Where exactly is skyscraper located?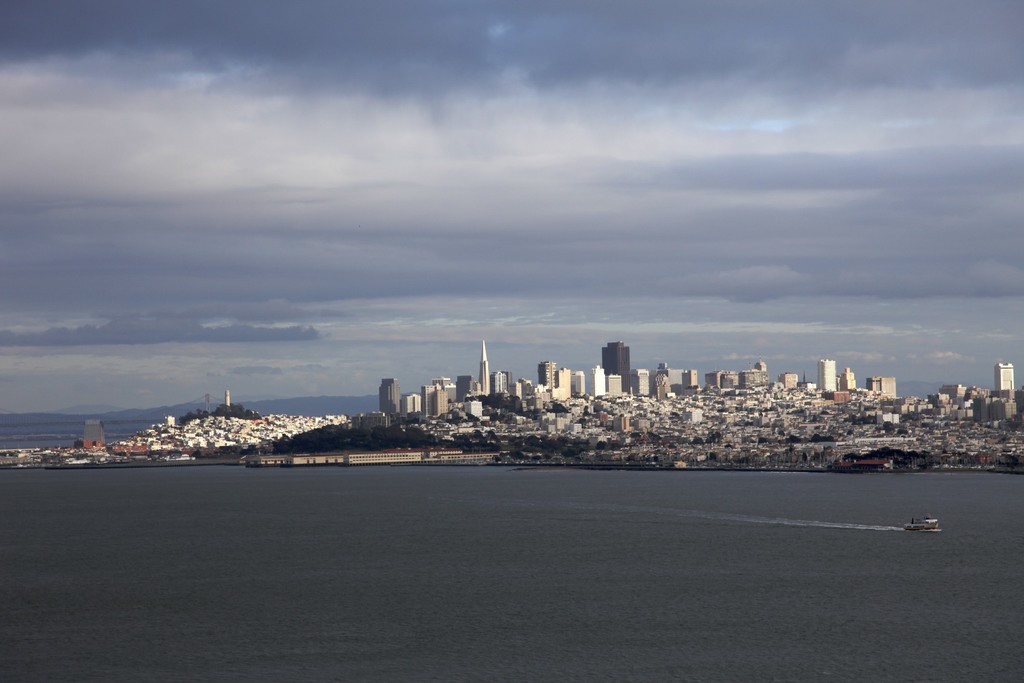
Its bounding box is box=[493, 369, 513, 393].
